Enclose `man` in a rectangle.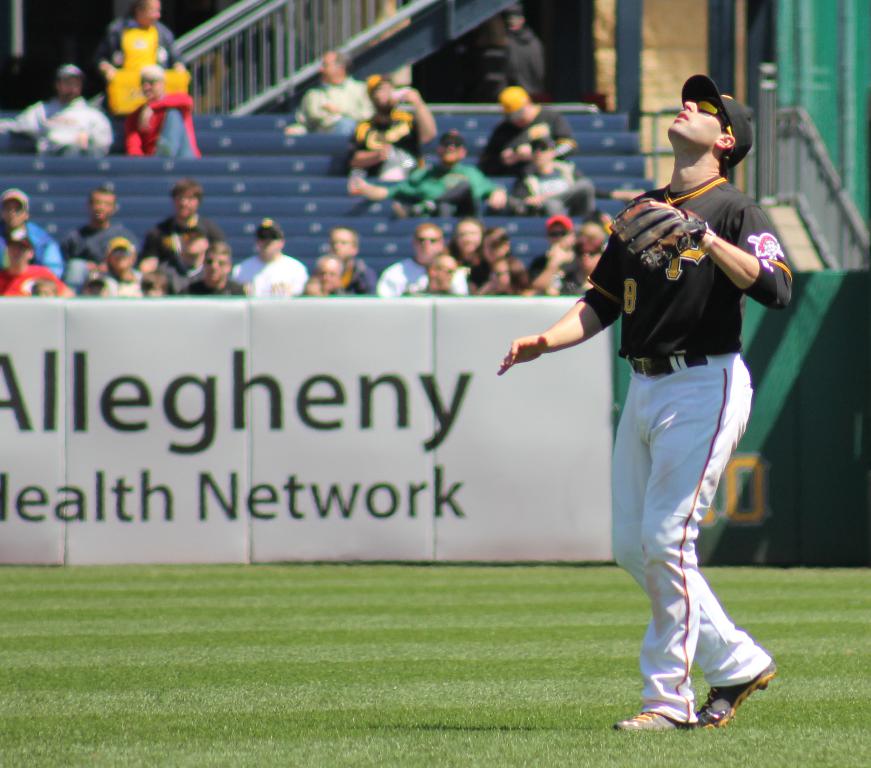
x1=136 y1=177 x2=231 y2=261.
